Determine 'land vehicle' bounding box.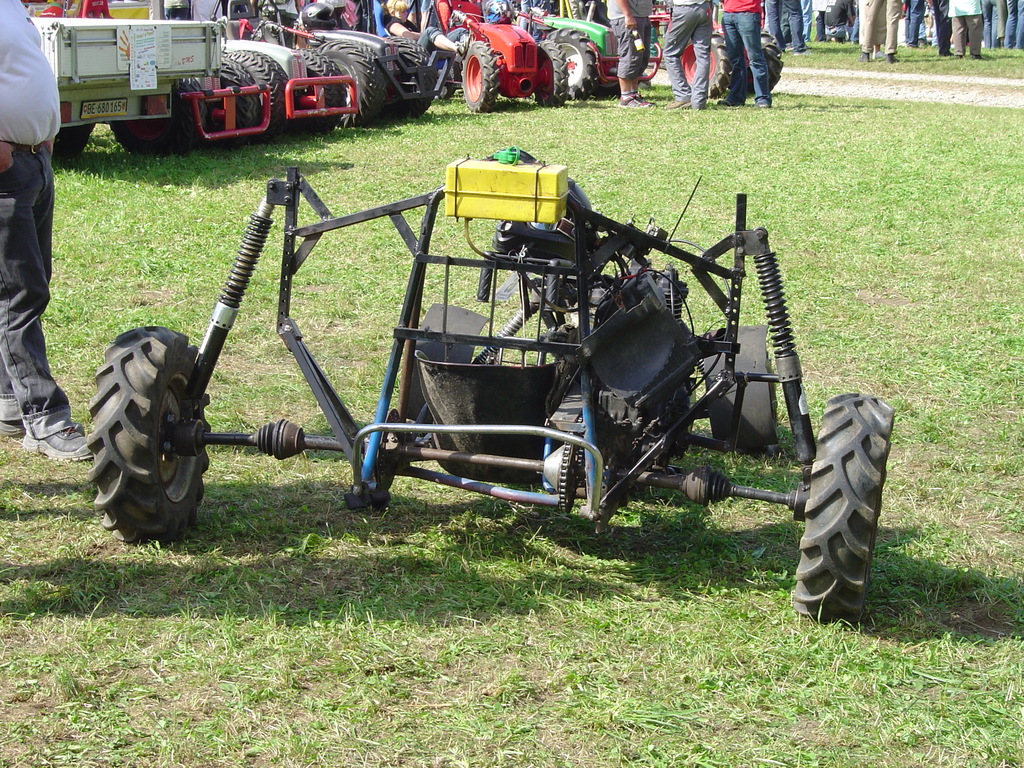
Determined: <bbox>227, 0, 439, 125</bbox>.
